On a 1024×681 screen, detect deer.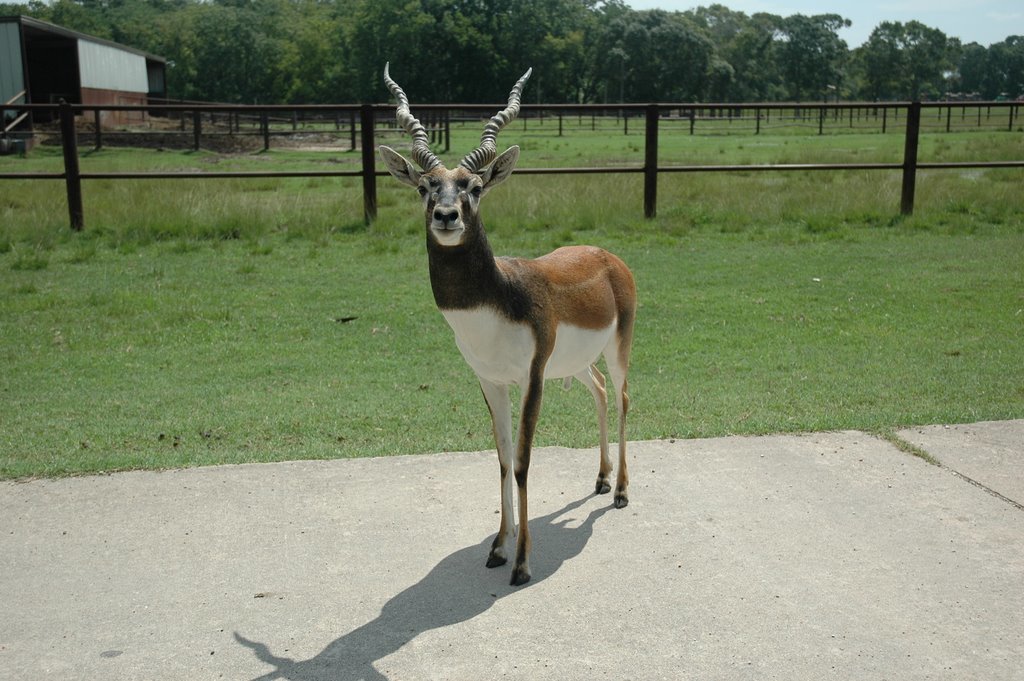
bbox=[378, 56, 637, 587].
